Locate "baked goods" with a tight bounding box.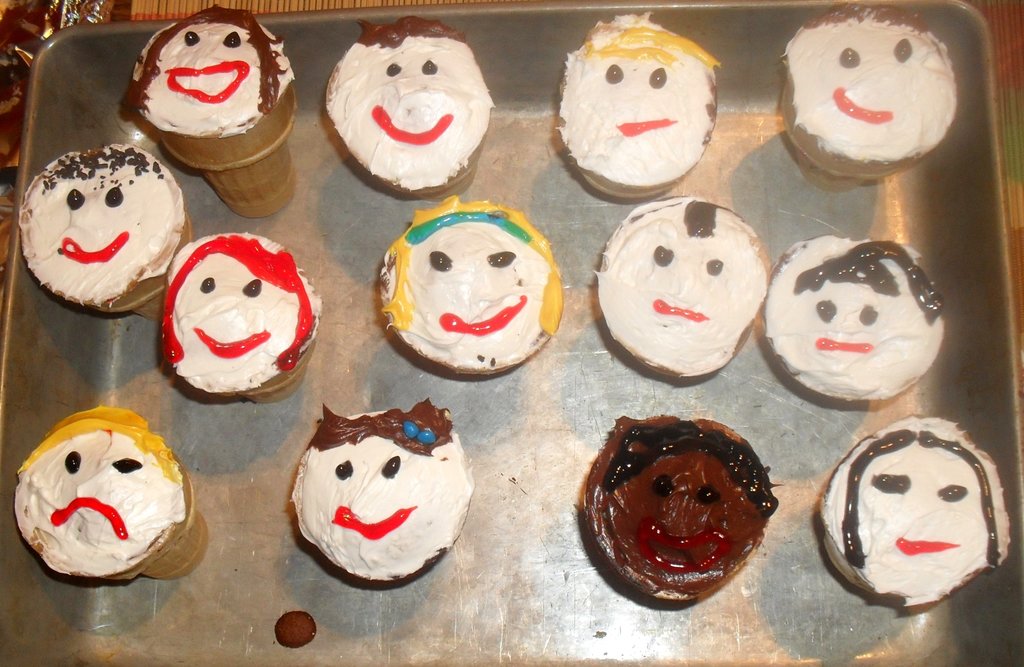
BBox(776, 3, 959, 179).
